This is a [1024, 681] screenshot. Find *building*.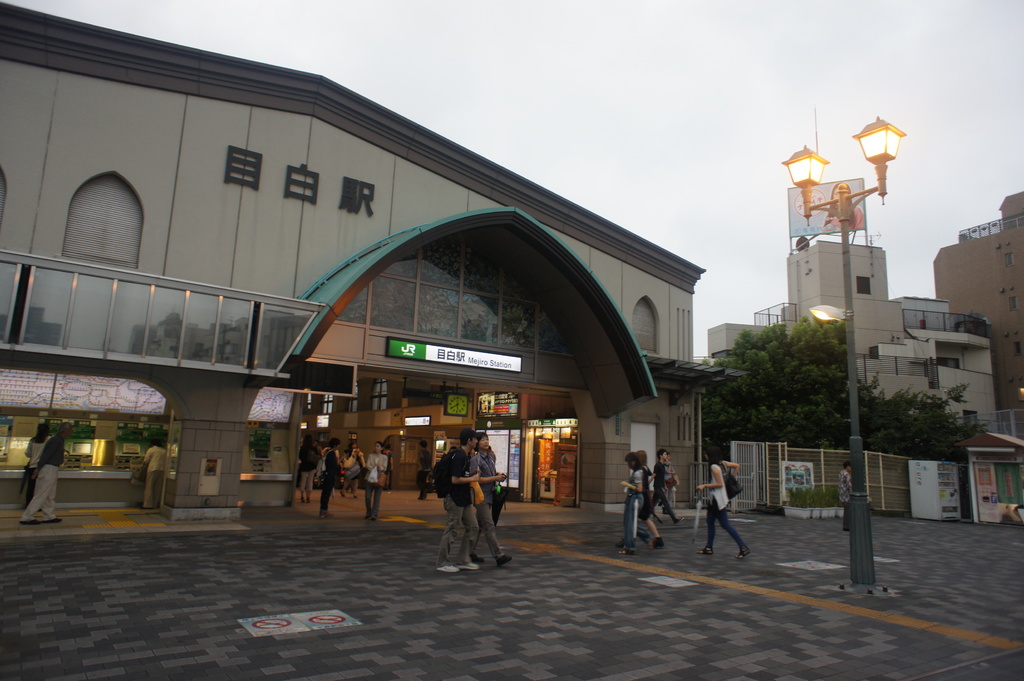
Bounding box: BBox(936, 191, 1023, 402).
